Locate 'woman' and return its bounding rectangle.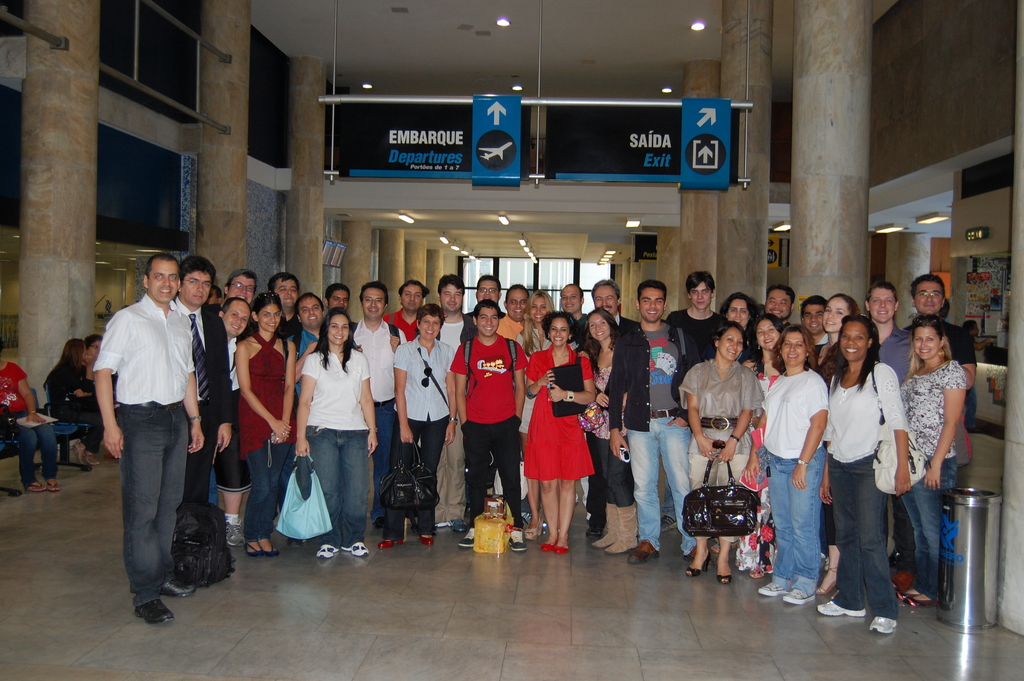
pyautogui.locateOnScreen(721, 320, 796, 582).
